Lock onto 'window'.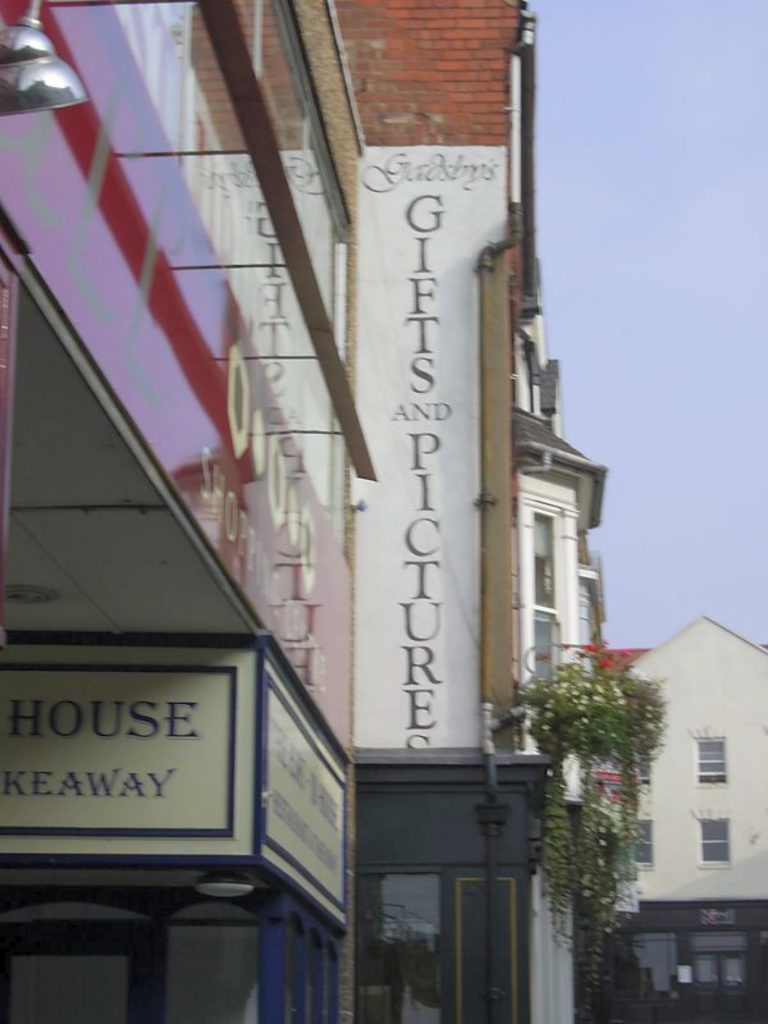
Locked: (695, 818, 723, 869).
